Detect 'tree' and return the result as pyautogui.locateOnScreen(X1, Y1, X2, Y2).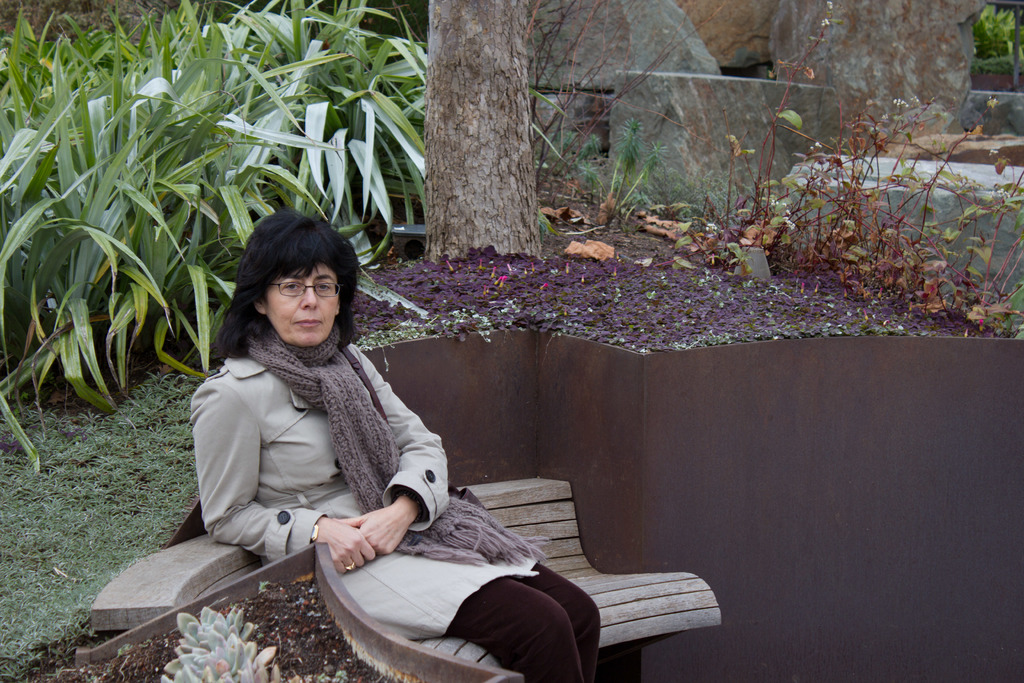
pyautogui.locateOnScreen(426, 1, 537, 258).
